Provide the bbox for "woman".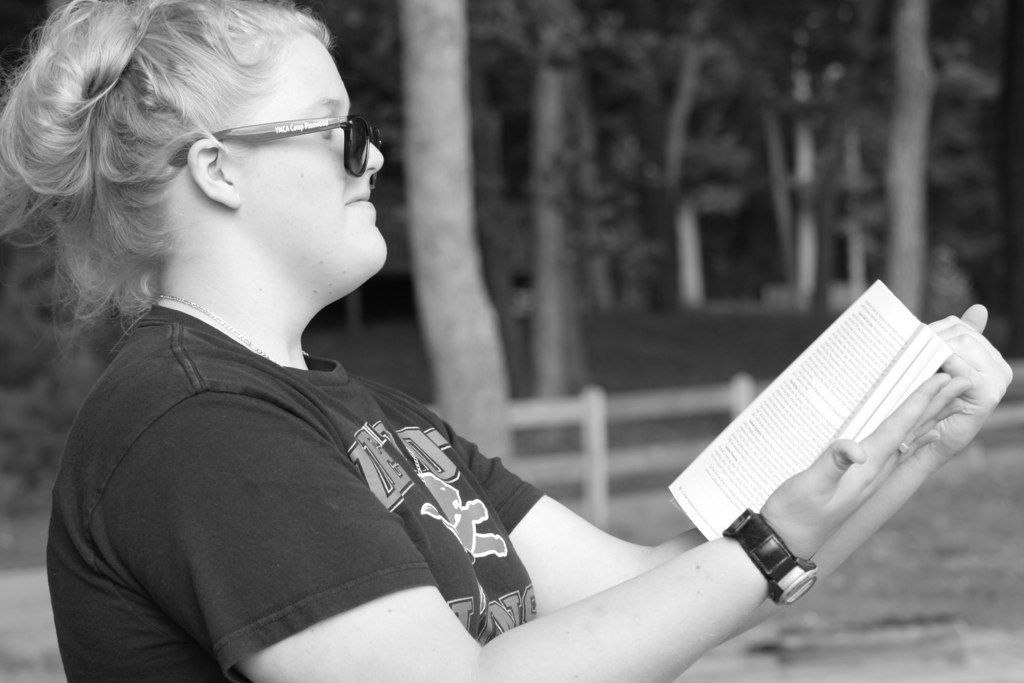
crop(65, 94, 910, 658).
